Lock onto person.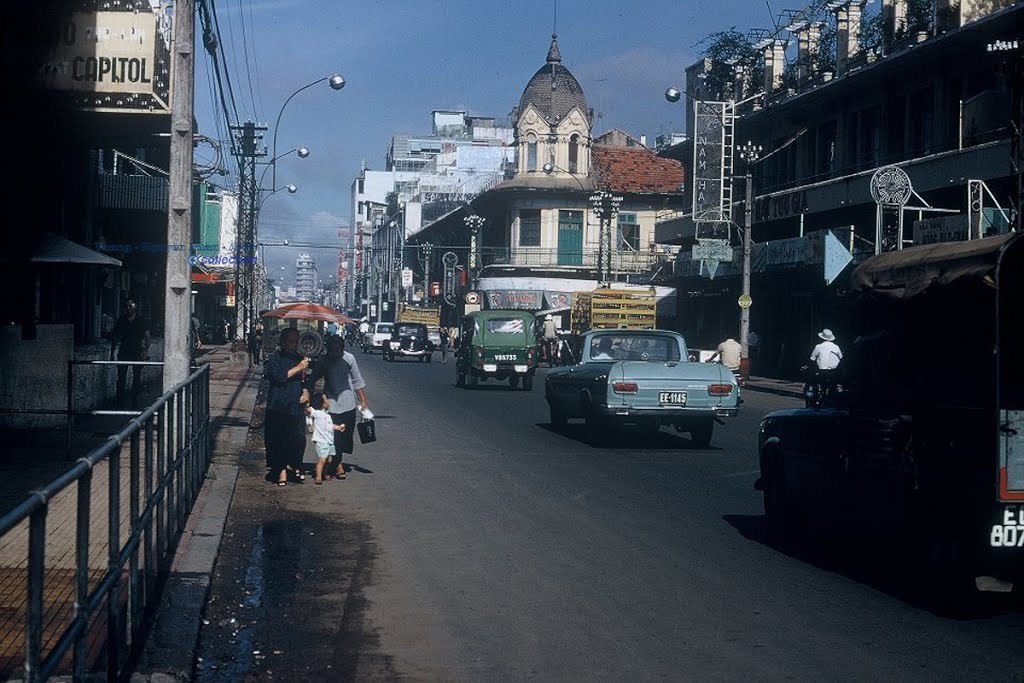
Locked: bbox=[312, 334, 364, 471].
